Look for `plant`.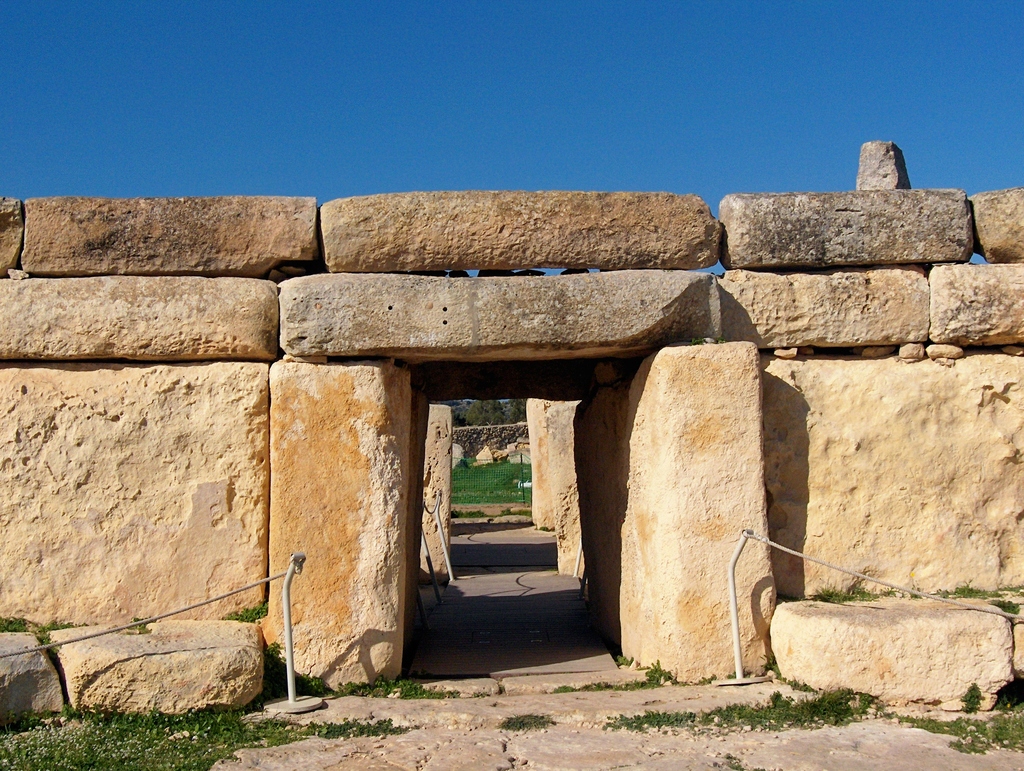
Found: pyautogui.locateOnScreen(606, 691, 915, 743).
